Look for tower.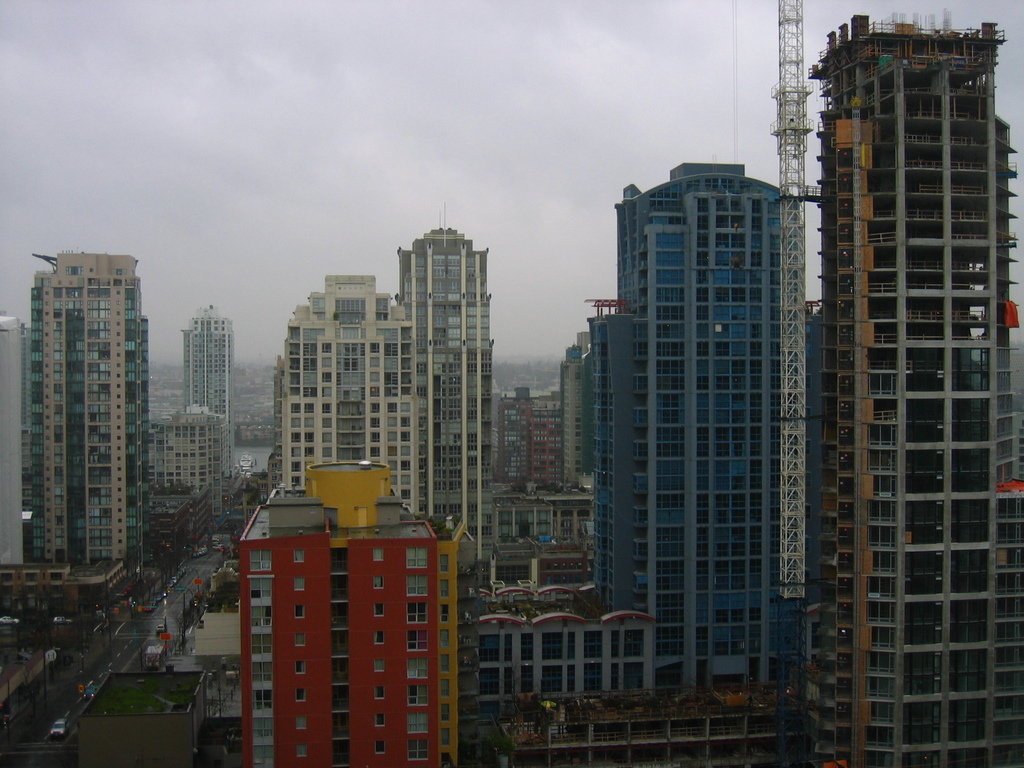
Found: {"left": 590, "top": 161, "right": 808, "bottom": 716}.
